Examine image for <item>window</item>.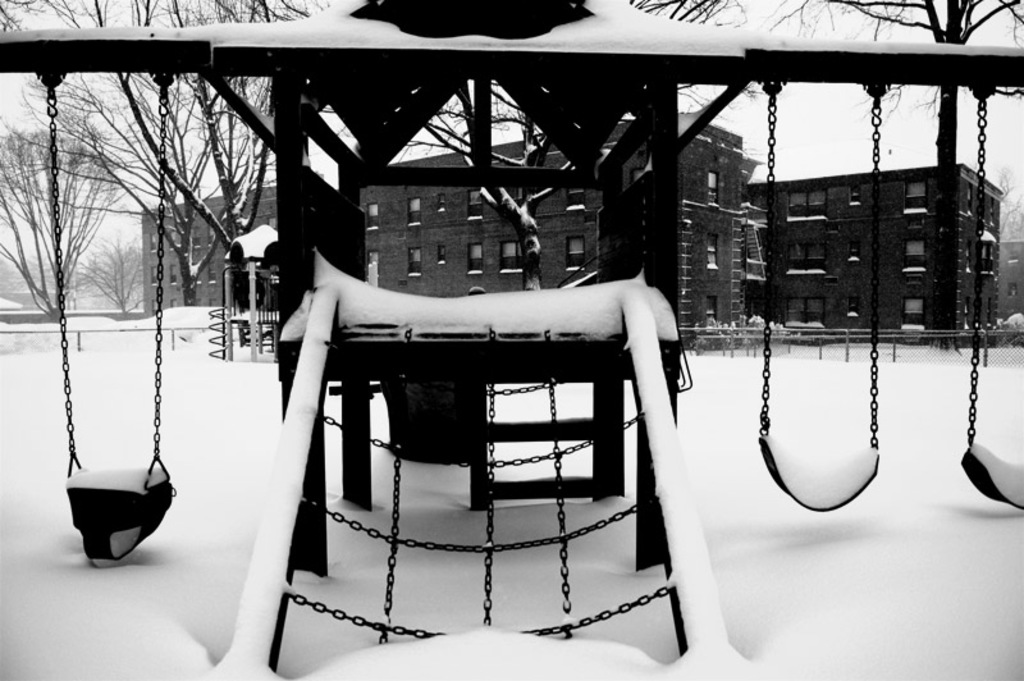
Examination result: box(466, 238, 481, 275).
